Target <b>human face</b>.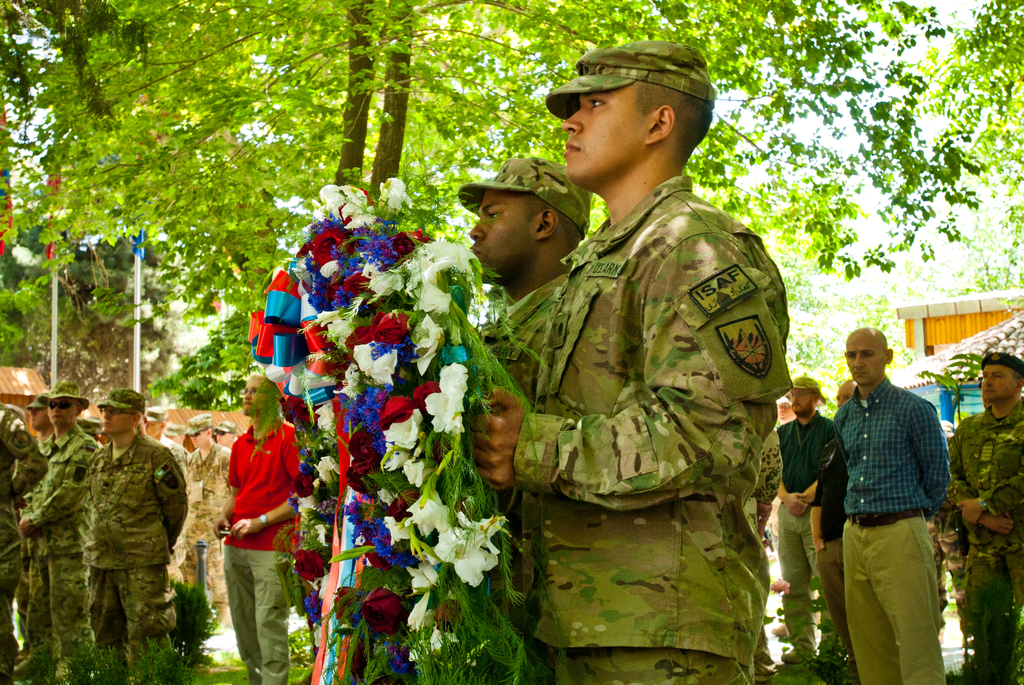
Target region: (241,376,268,407).
